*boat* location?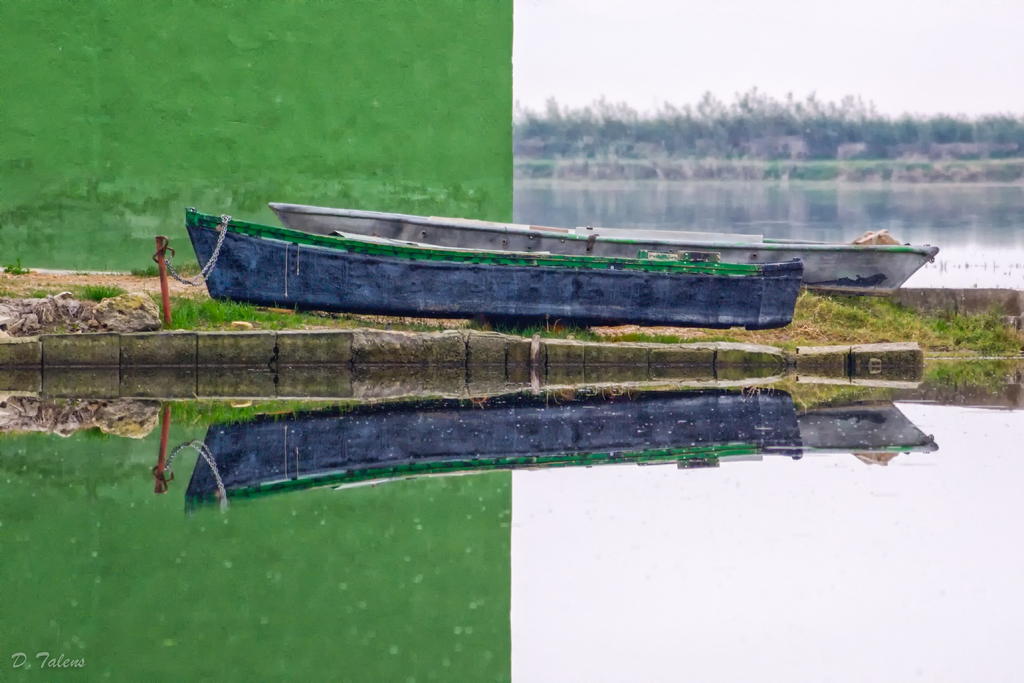
l=181, t=201, r=806, b=331
